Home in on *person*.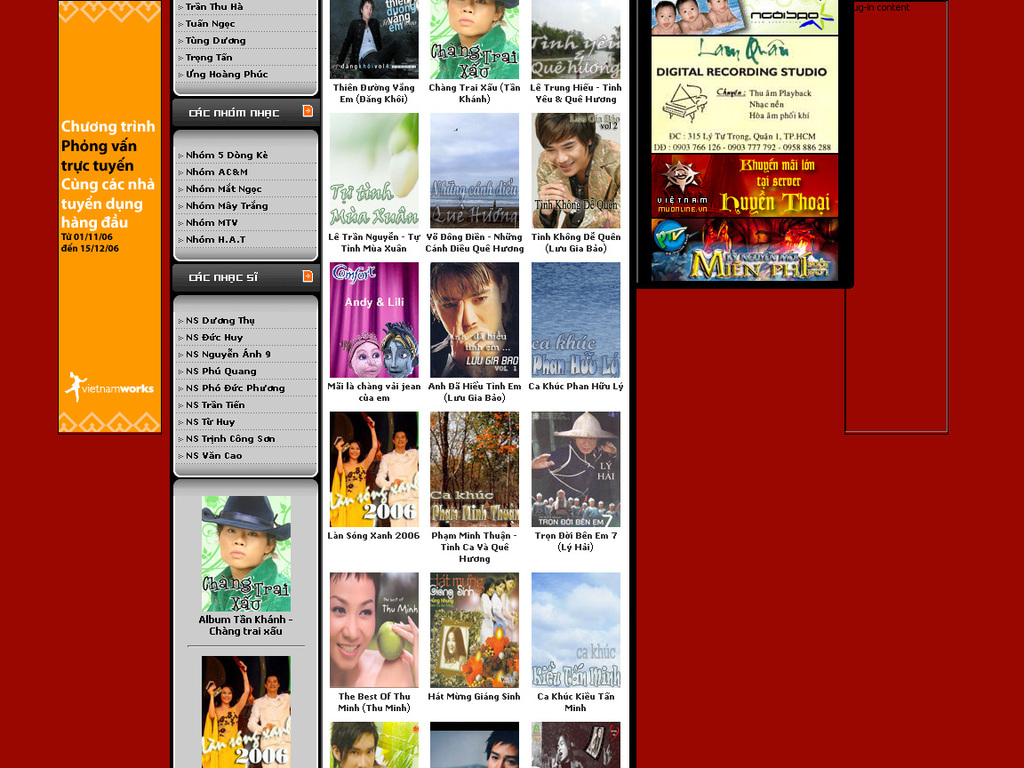
Homed in at 445,628,467,662.
